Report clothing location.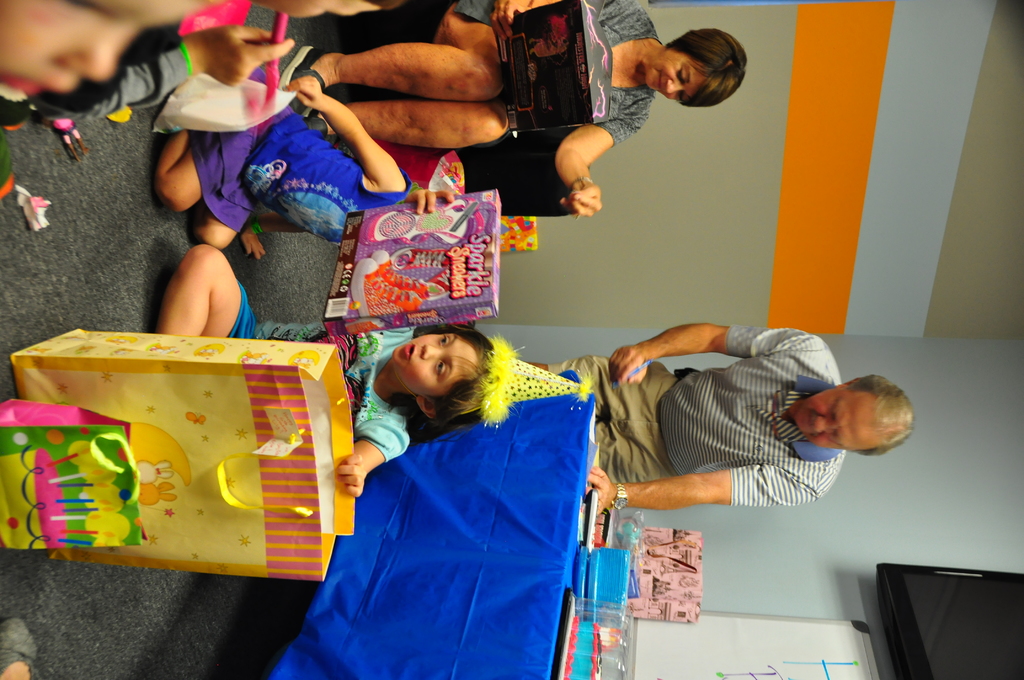
Report: x1=220, y1=280, x2=258, y2=346.
